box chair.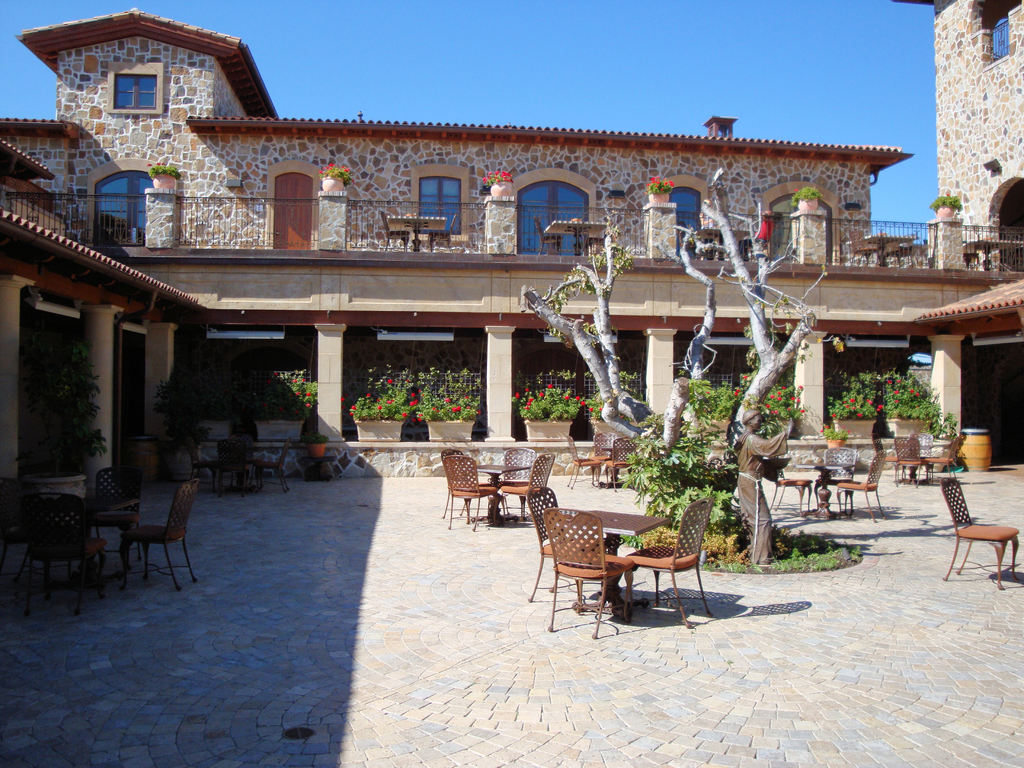
x1=91, y1=465, x2=144, y2=563.
